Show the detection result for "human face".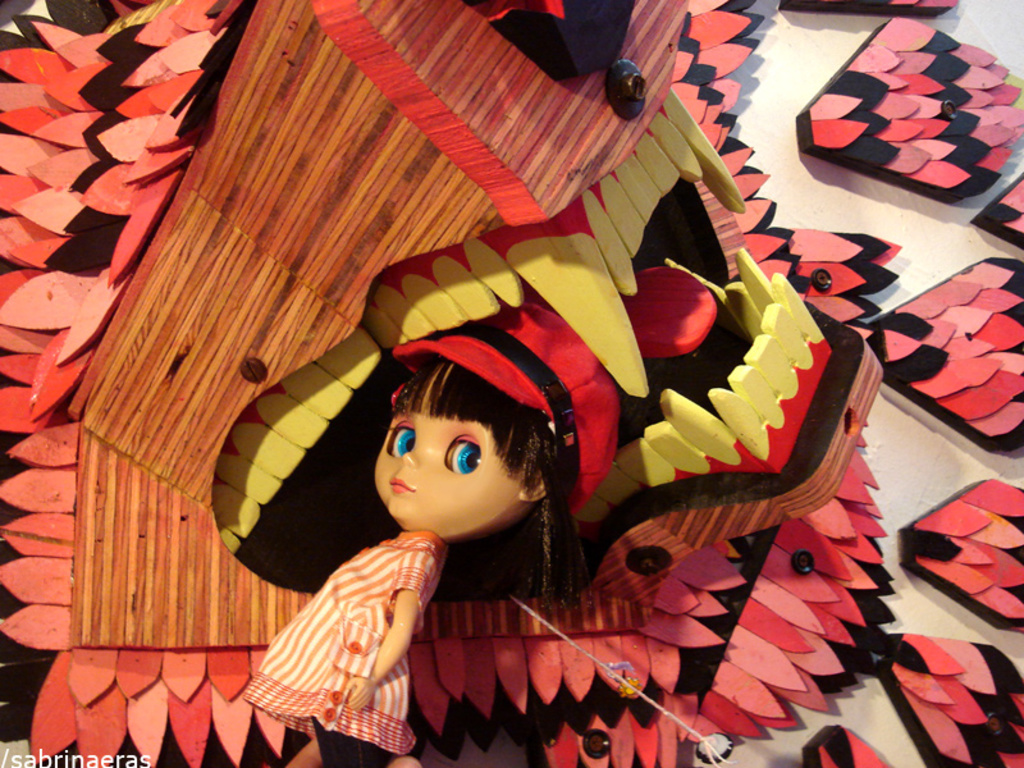
(371, 365, 541, 520).
